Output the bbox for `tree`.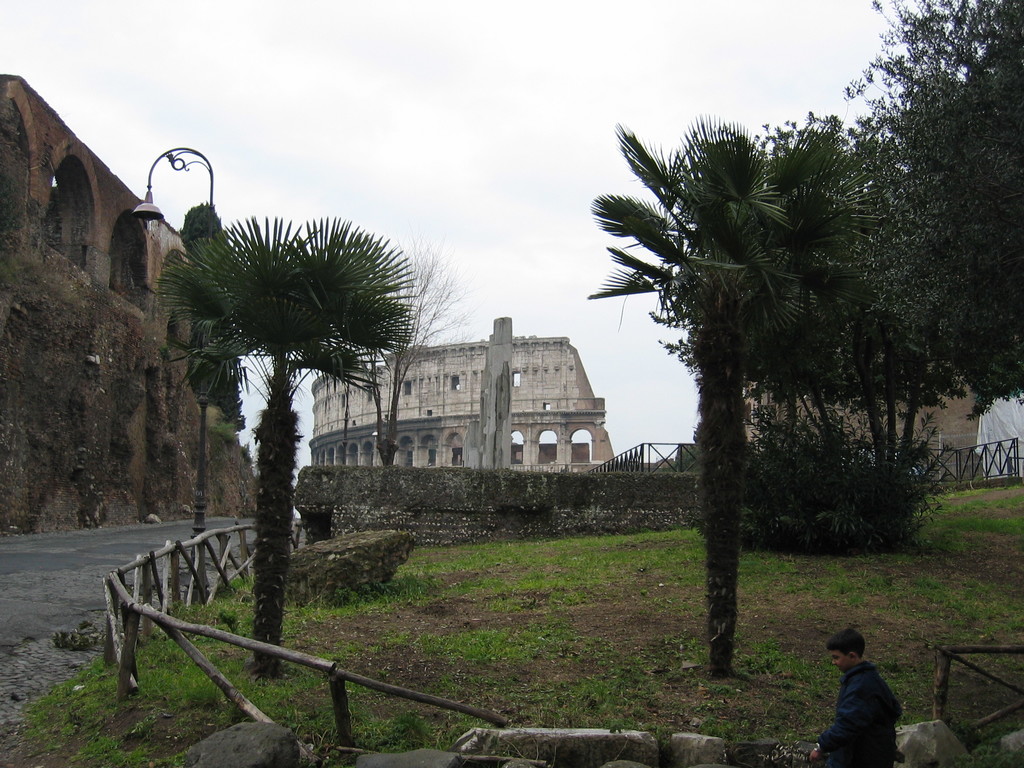
[353,241,475,463].
